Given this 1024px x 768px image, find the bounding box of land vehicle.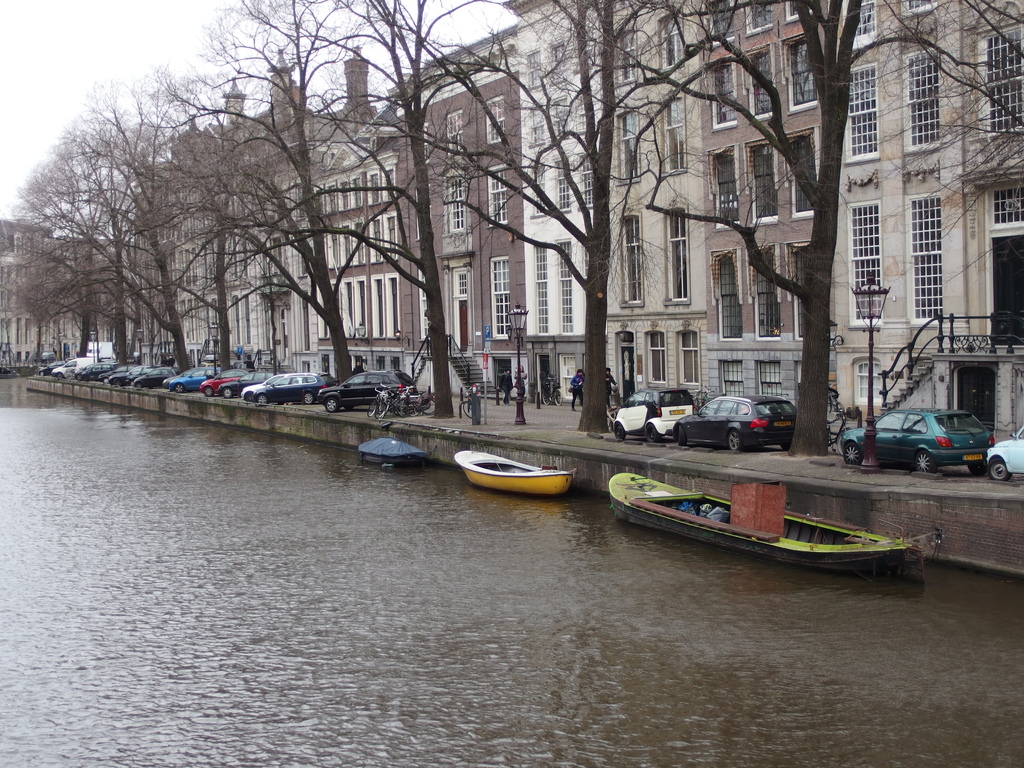
[51, 355, 99, 378].
